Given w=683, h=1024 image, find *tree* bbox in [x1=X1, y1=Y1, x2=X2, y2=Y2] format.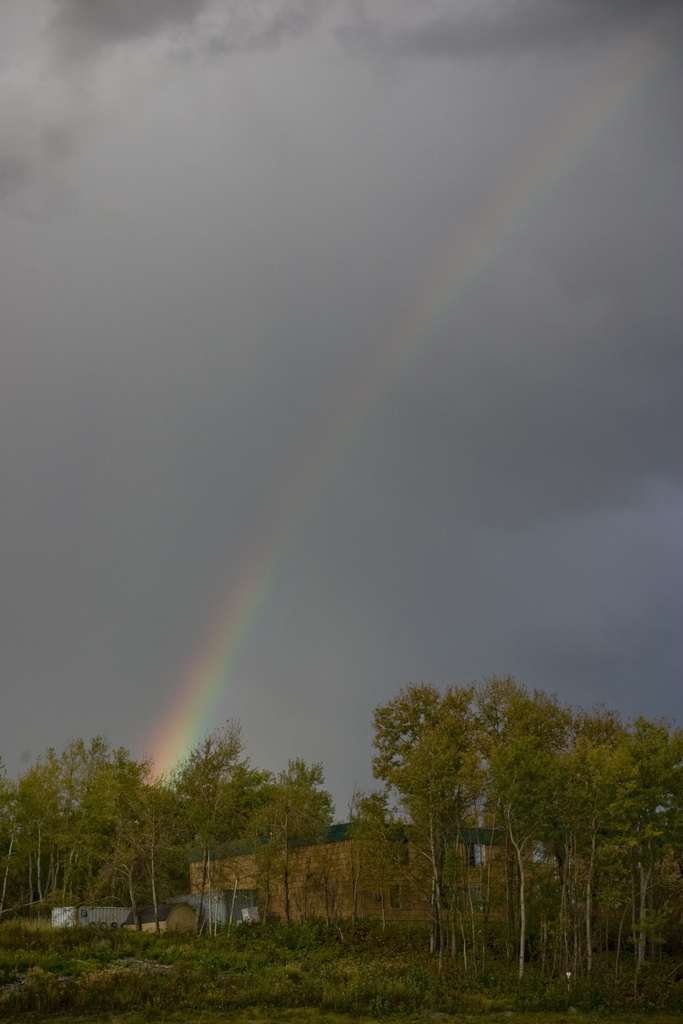
[x1=479, y1=675, x2=604, y2=984].
